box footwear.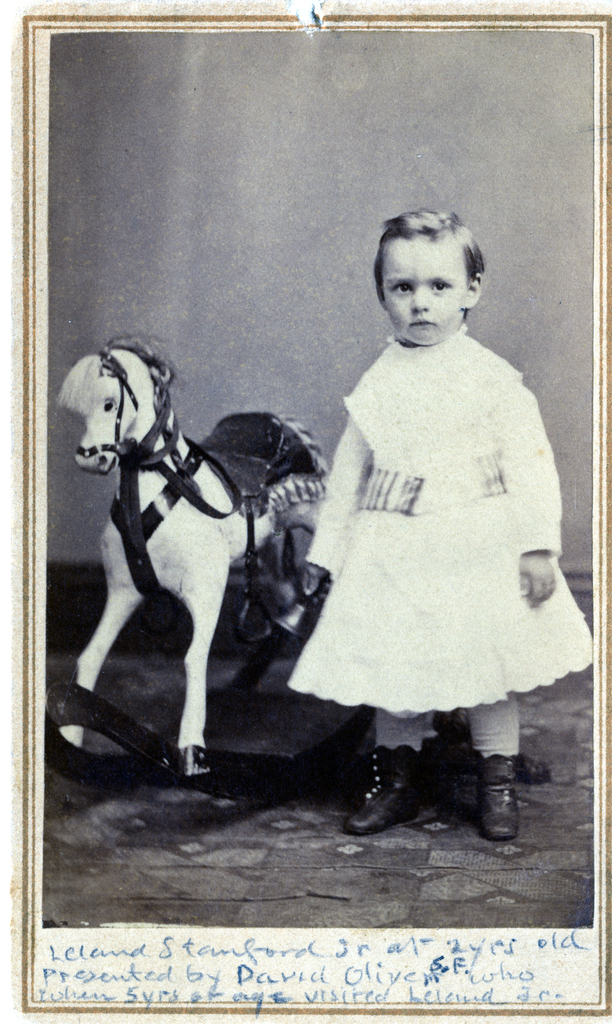
(481, 741, 532, 844).
